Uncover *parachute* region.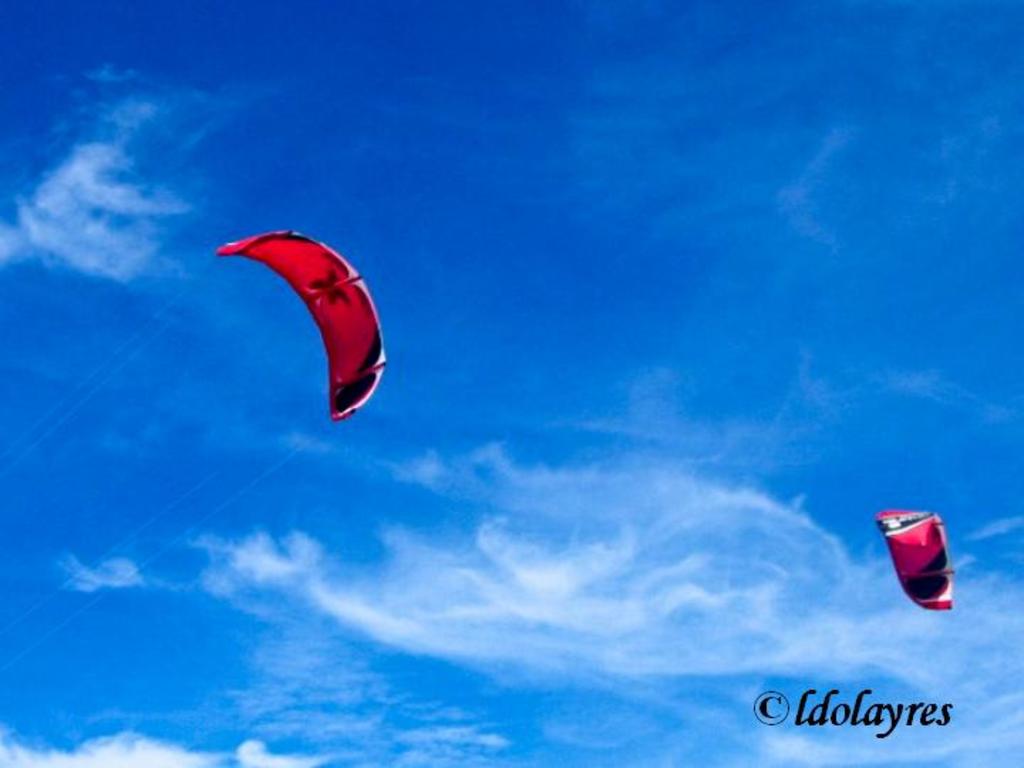
Uncovered: 4,229,337,676.
